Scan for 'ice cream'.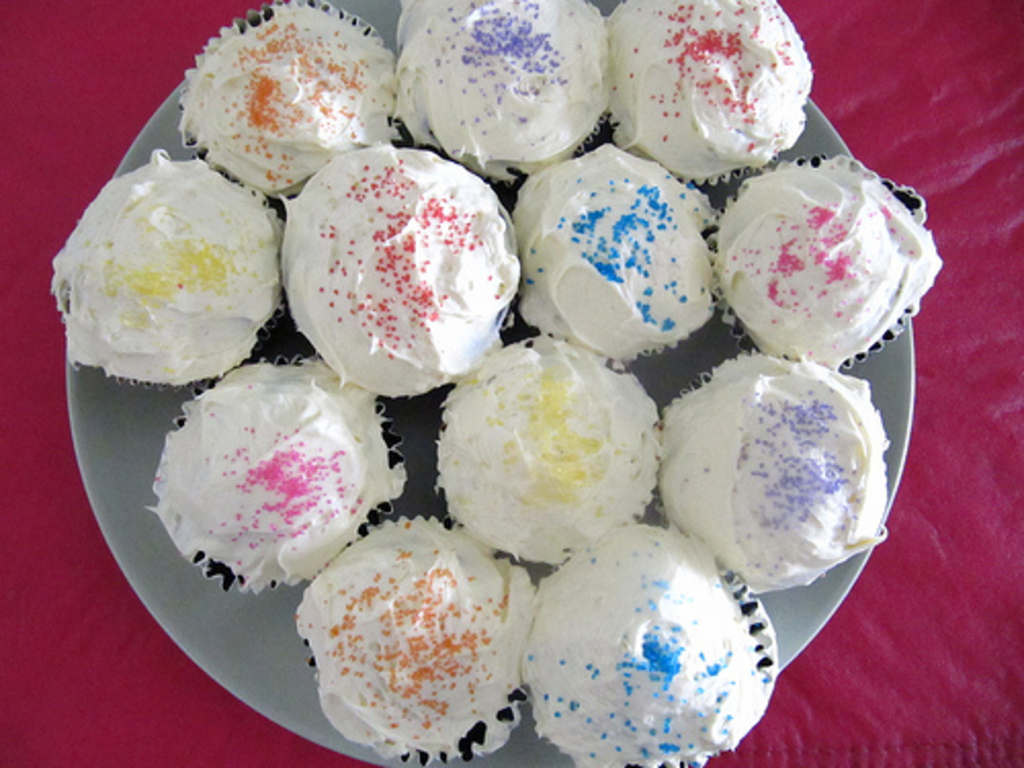
Scan result: BBox(391, 0, 614, 174).
